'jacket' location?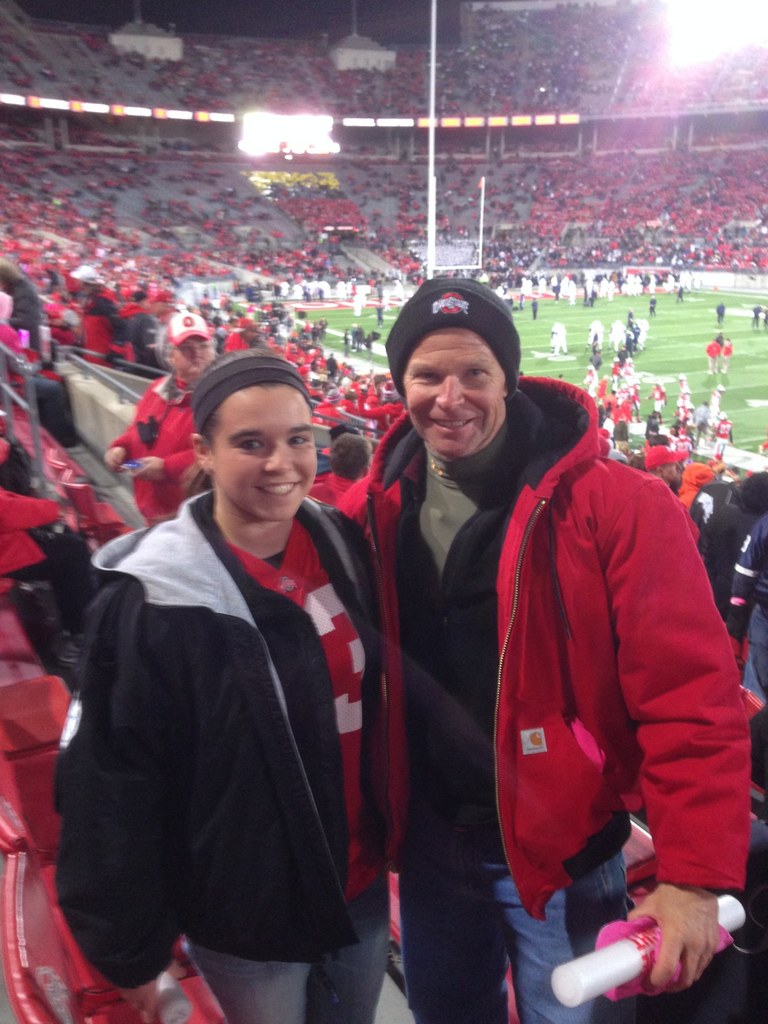
crop(322, 364, 745, 931)
